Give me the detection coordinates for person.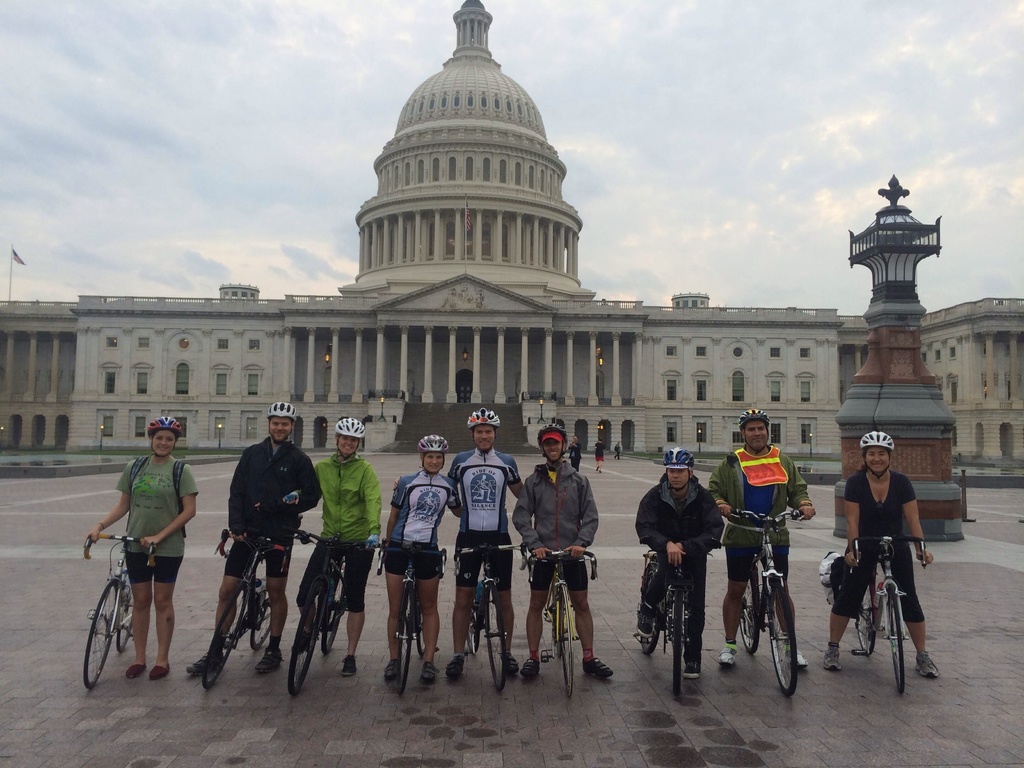
(left=568, top=438, right=582, bottom=472).
